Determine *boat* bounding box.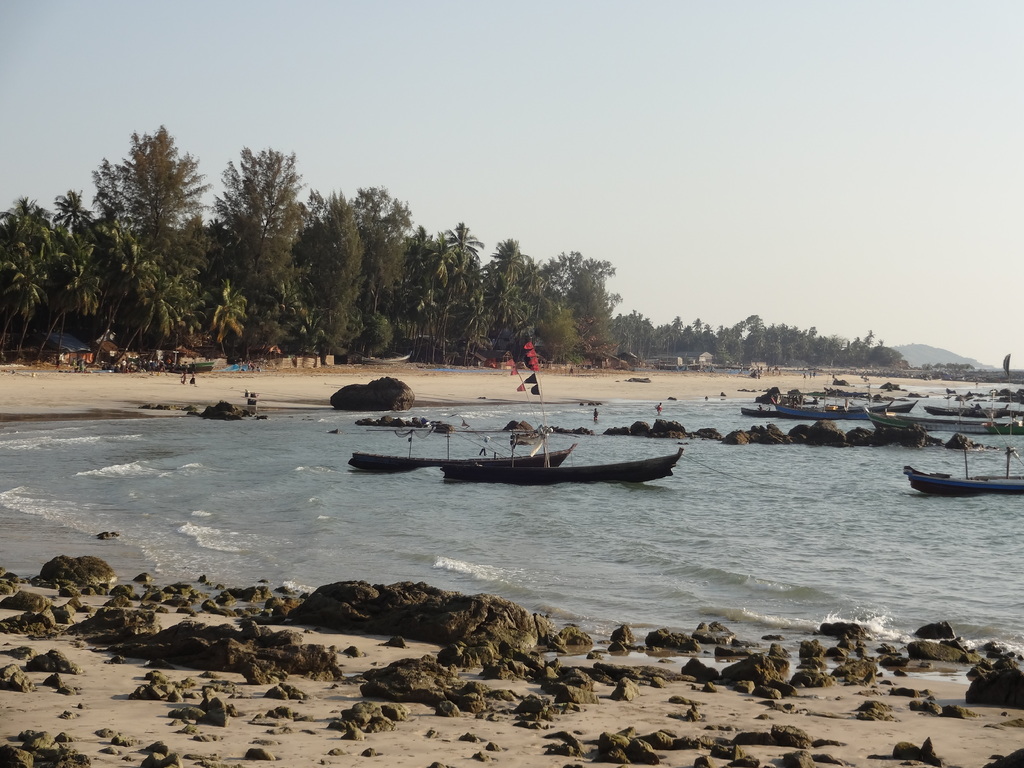
Determined: [440, 445, 685, 488].
